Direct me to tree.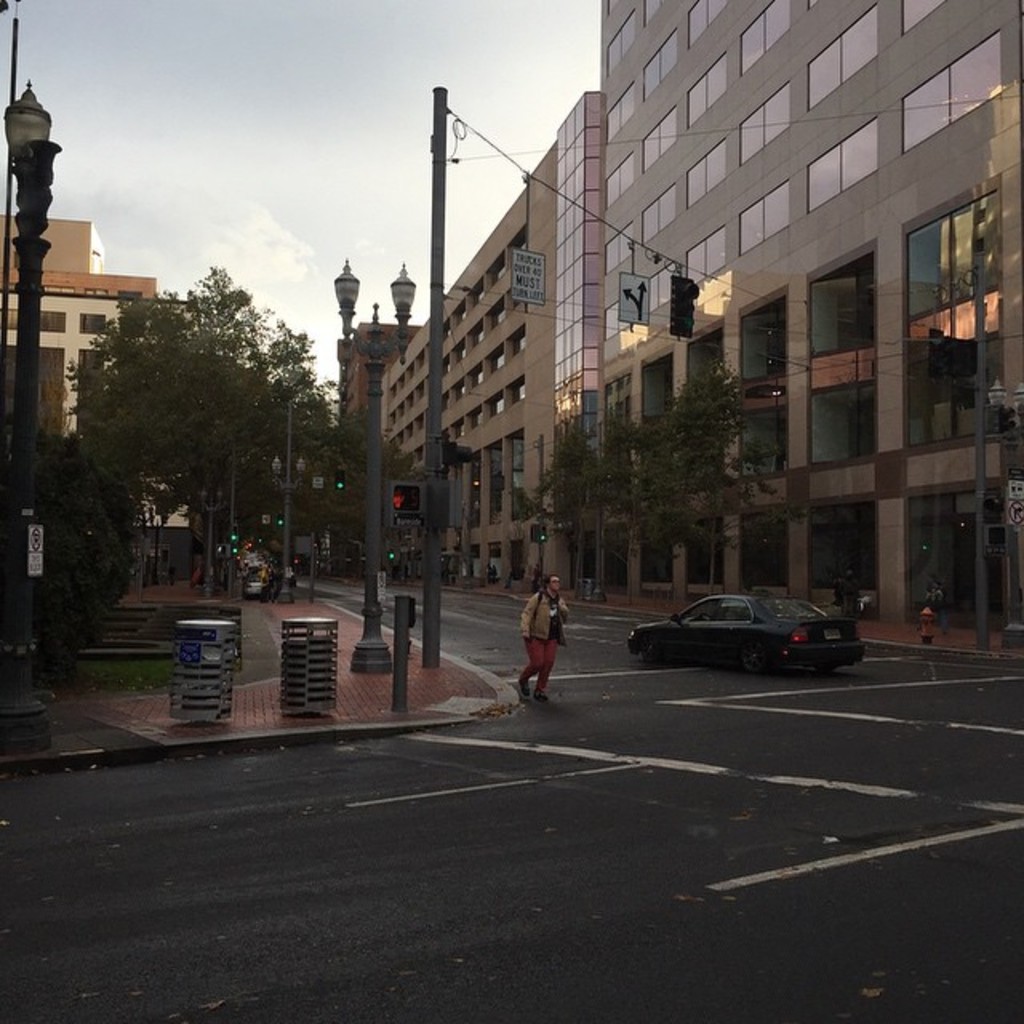
Direction: 613/347/822/598.
